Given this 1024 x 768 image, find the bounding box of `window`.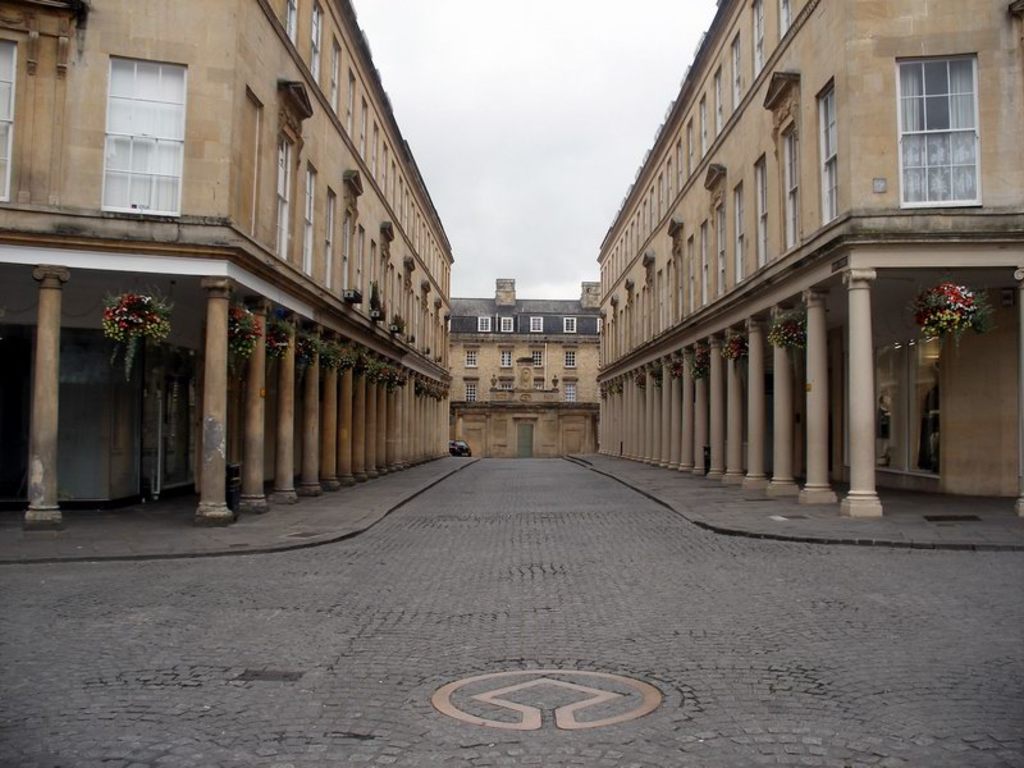
BBox(640, 198, 649, 247).
